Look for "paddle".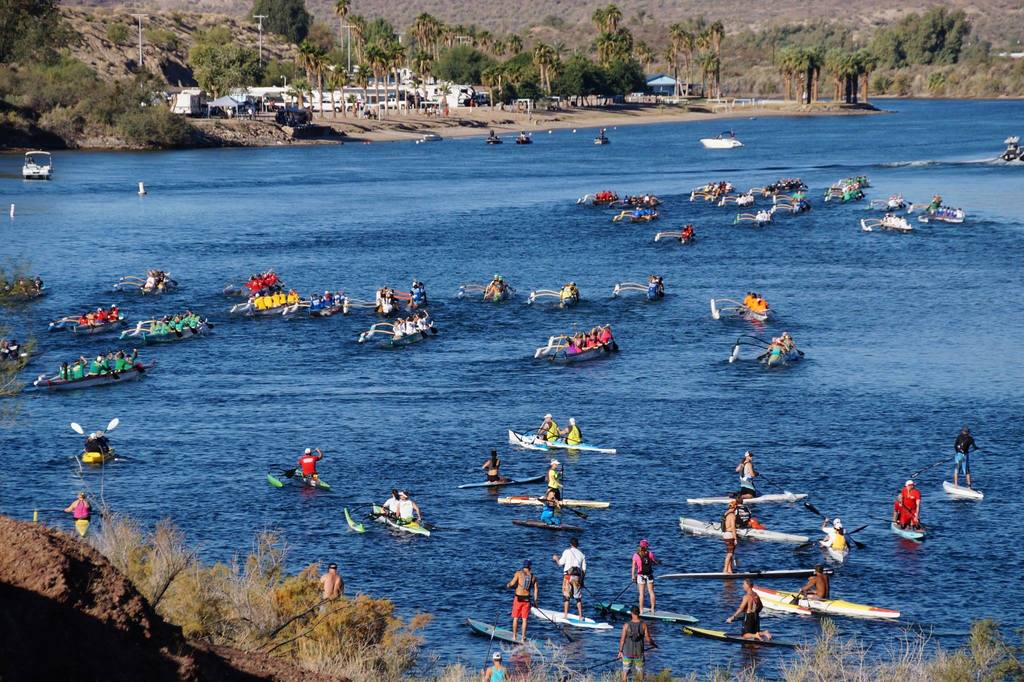
Found: bbox=(68, 419, 111, 459).
